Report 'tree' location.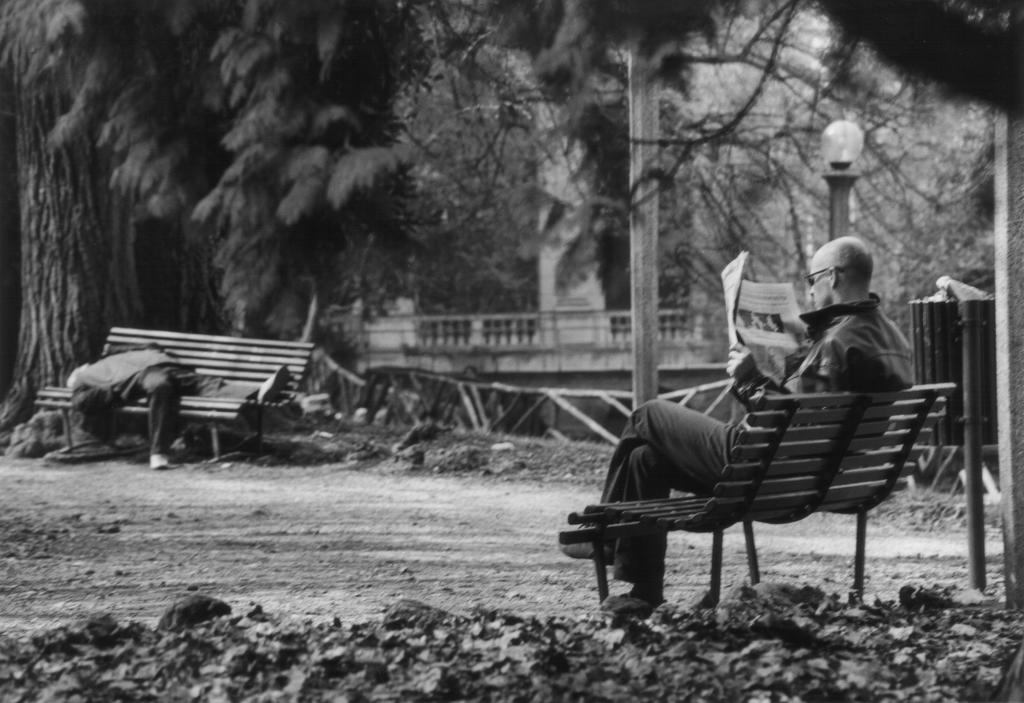
Report: rect(0, 0, 440, 464).
